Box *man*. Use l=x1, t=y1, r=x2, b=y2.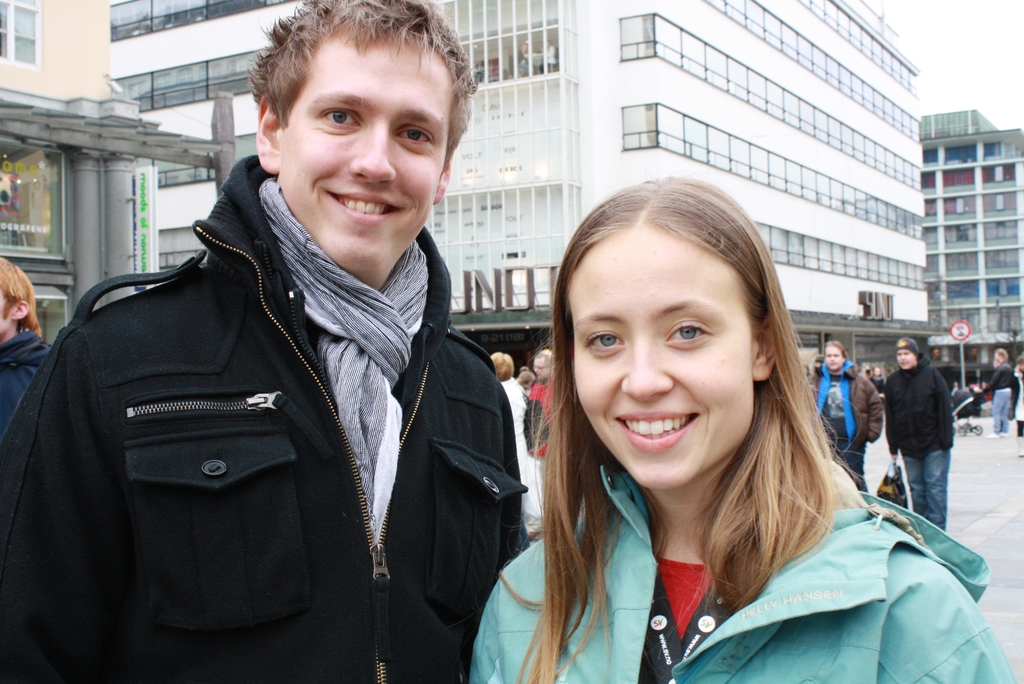
l=886, t=334, r=957, b=533.
